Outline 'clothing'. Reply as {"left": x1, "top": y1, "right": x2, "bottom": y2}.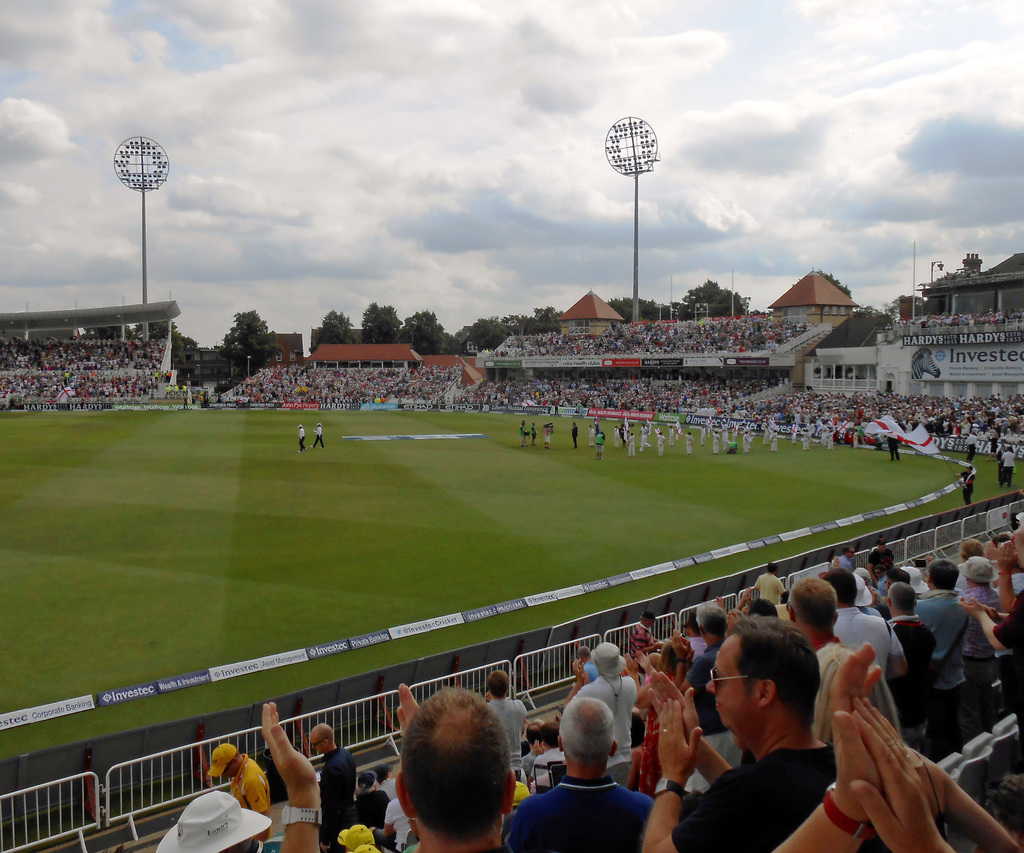
{"left": 595, "top": 434, "right": 604, "bottom": 456}.
